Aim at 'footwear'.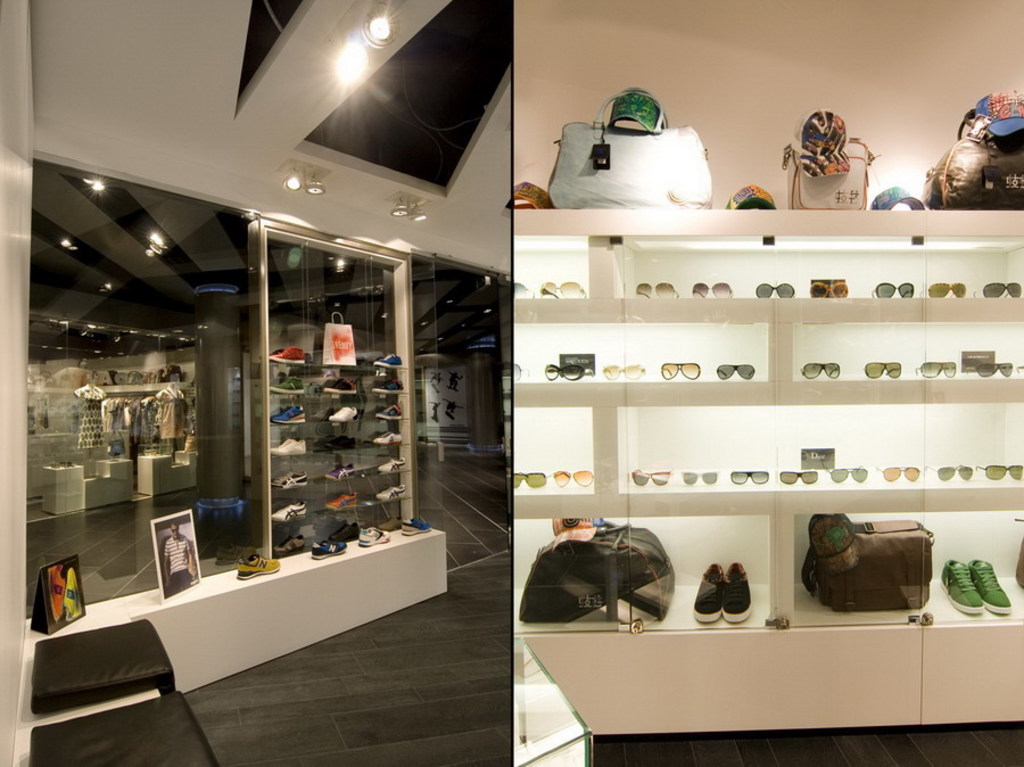
Aimed at rect(378, 481, 407, 502).
